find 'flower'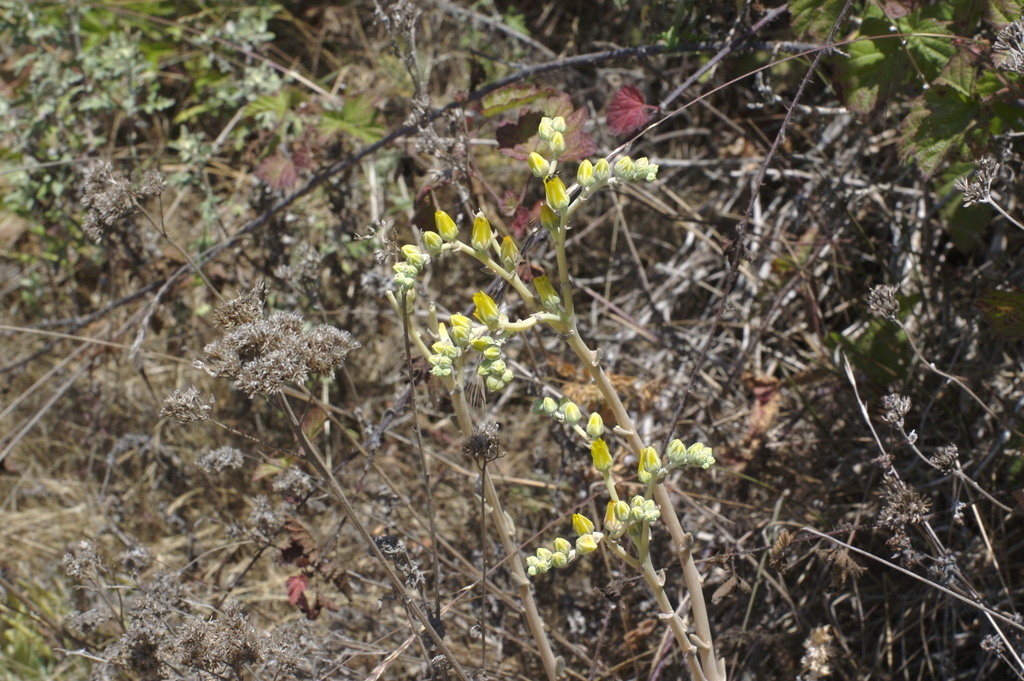
609,88,653,141
